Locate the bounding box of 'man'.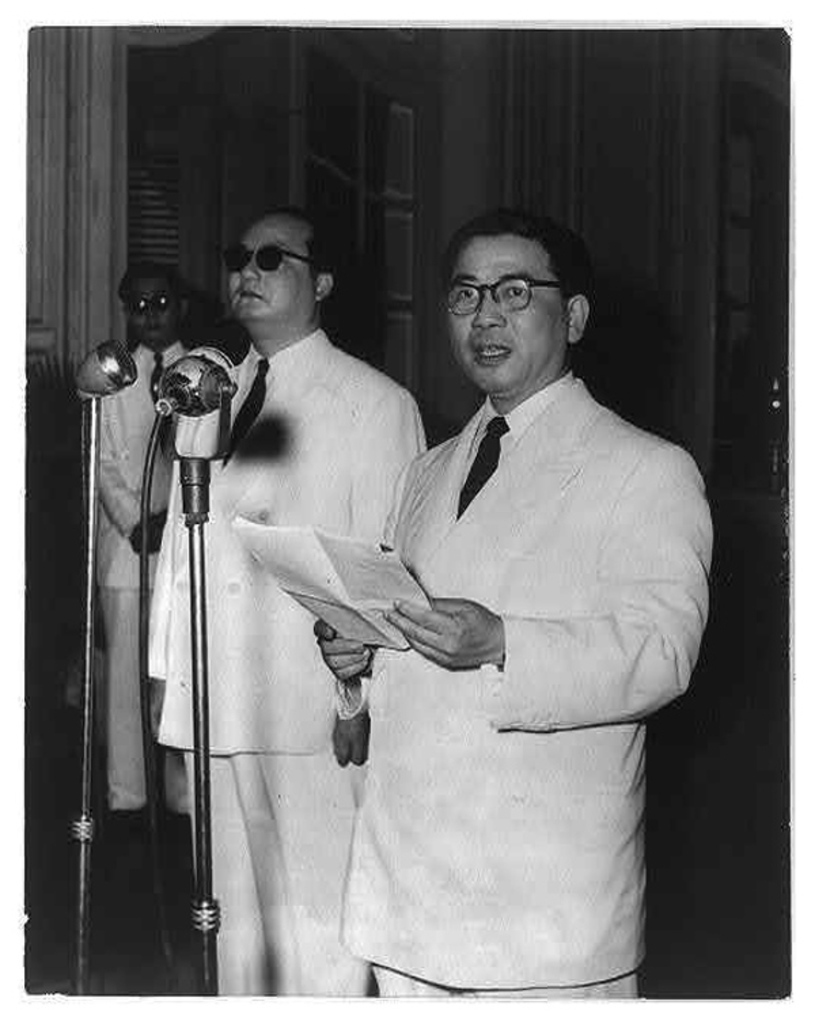
Bounding box: (left=145, top=205, right=424, bottom=995).
